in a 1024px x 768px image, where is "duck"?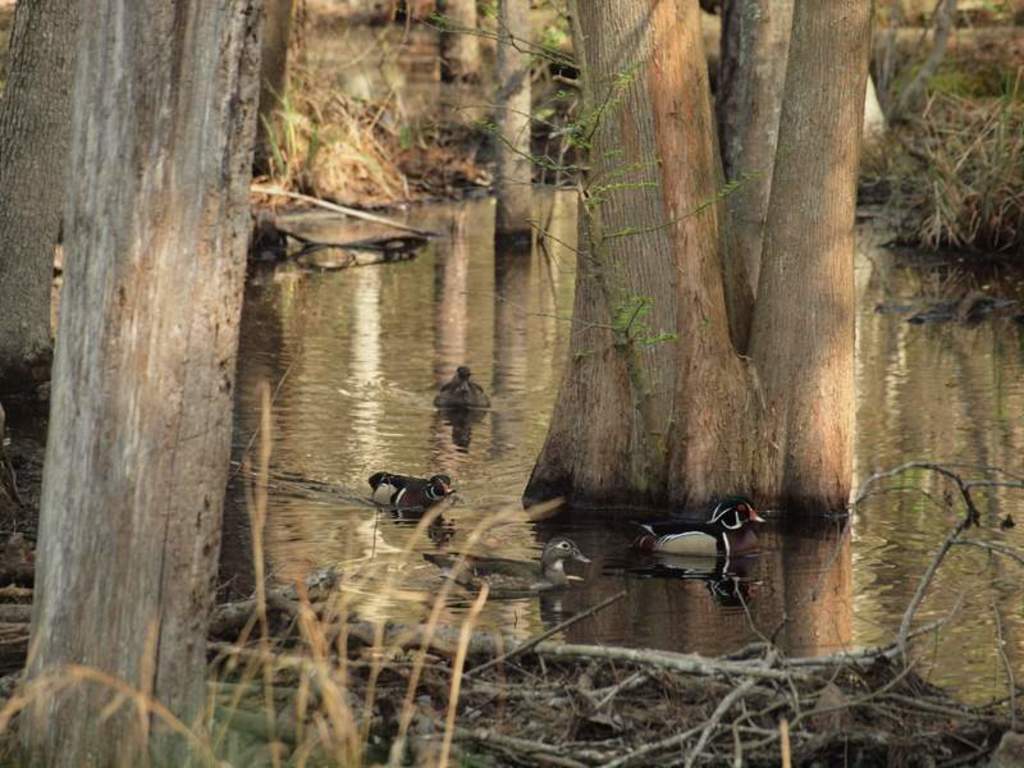
select_region(429, 364, 504, 411).
